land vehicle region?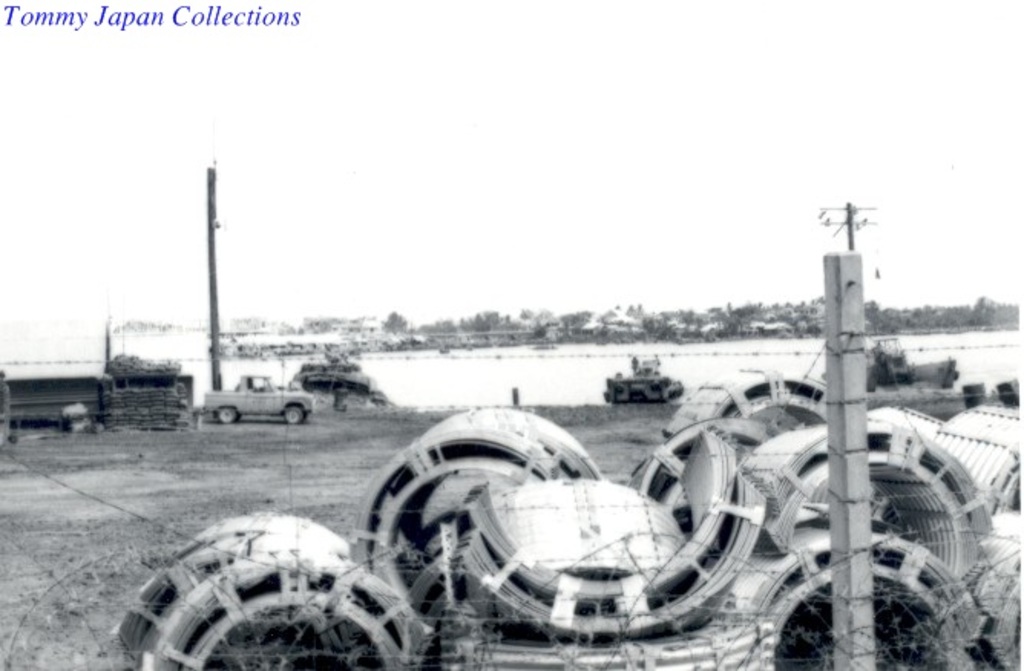
604/363/701/417
